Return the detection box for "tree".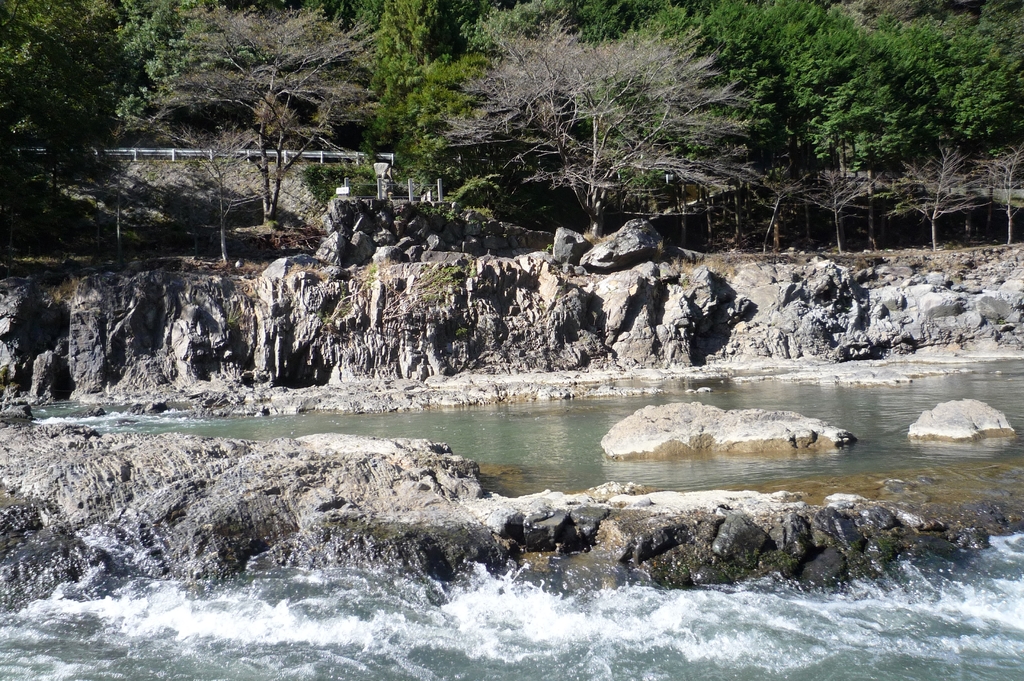
891, 145, 990, 245.
